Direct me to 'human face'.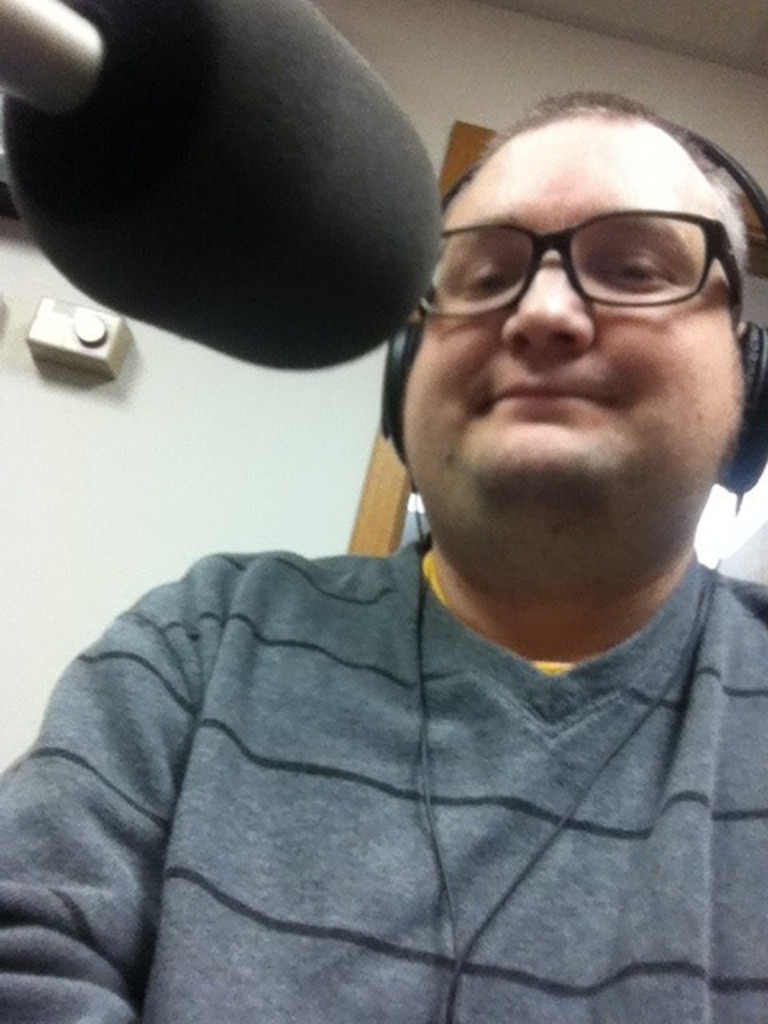
Direction: bbox=(402, 107, 744, 563).
